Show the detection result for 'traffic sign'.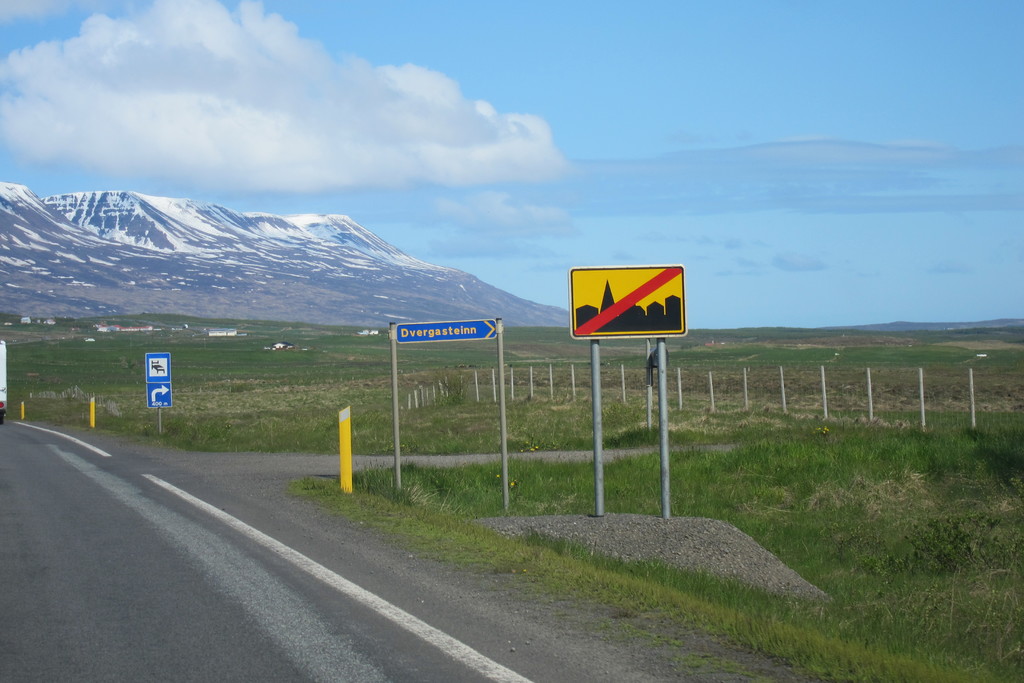
bbox=(145, 353, 173, 412).
